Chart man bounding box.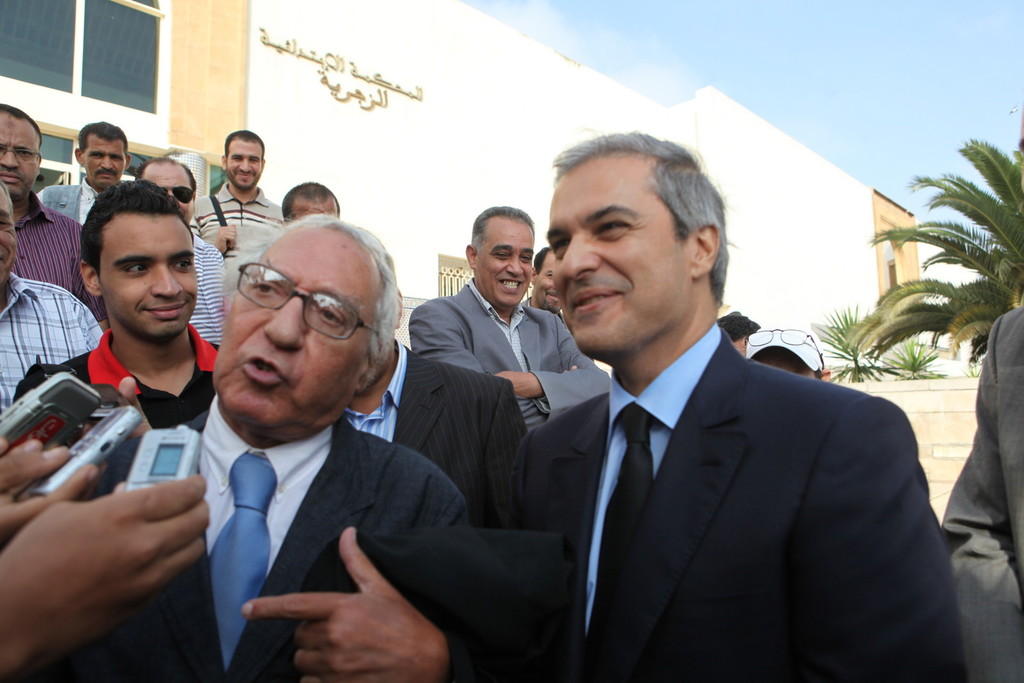
Charted: Rect(188, 123, 287, 257).
